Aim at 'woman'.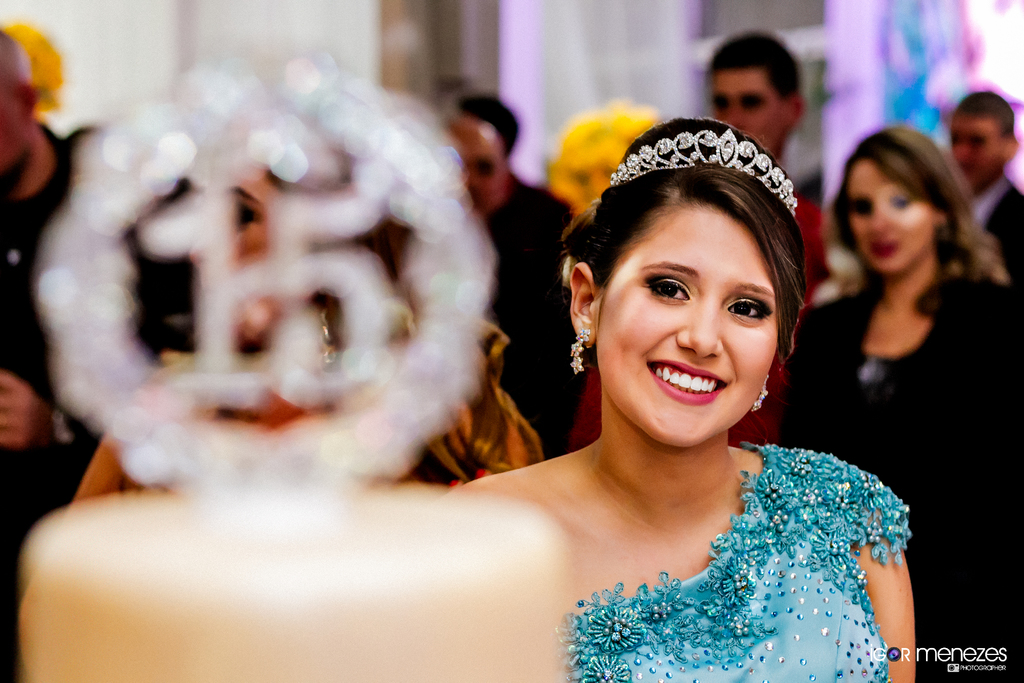
Aimed at [804, 107, 1015, 591].
